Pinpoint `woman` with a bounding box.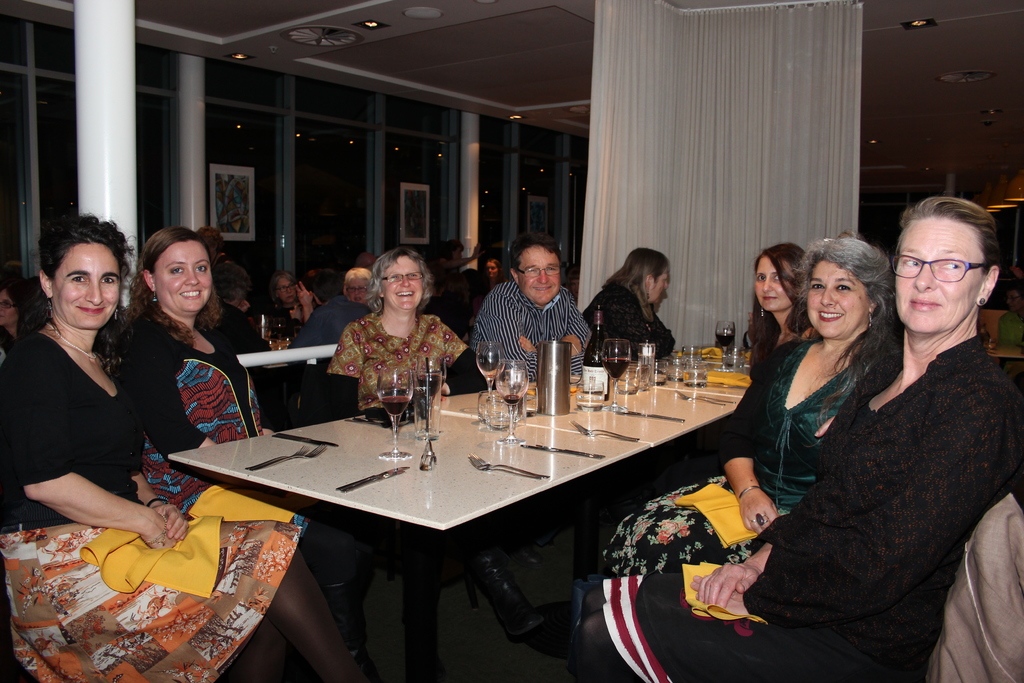
{"x1": 271, "y1": 270, "x2": 306, "y2": 311}.
